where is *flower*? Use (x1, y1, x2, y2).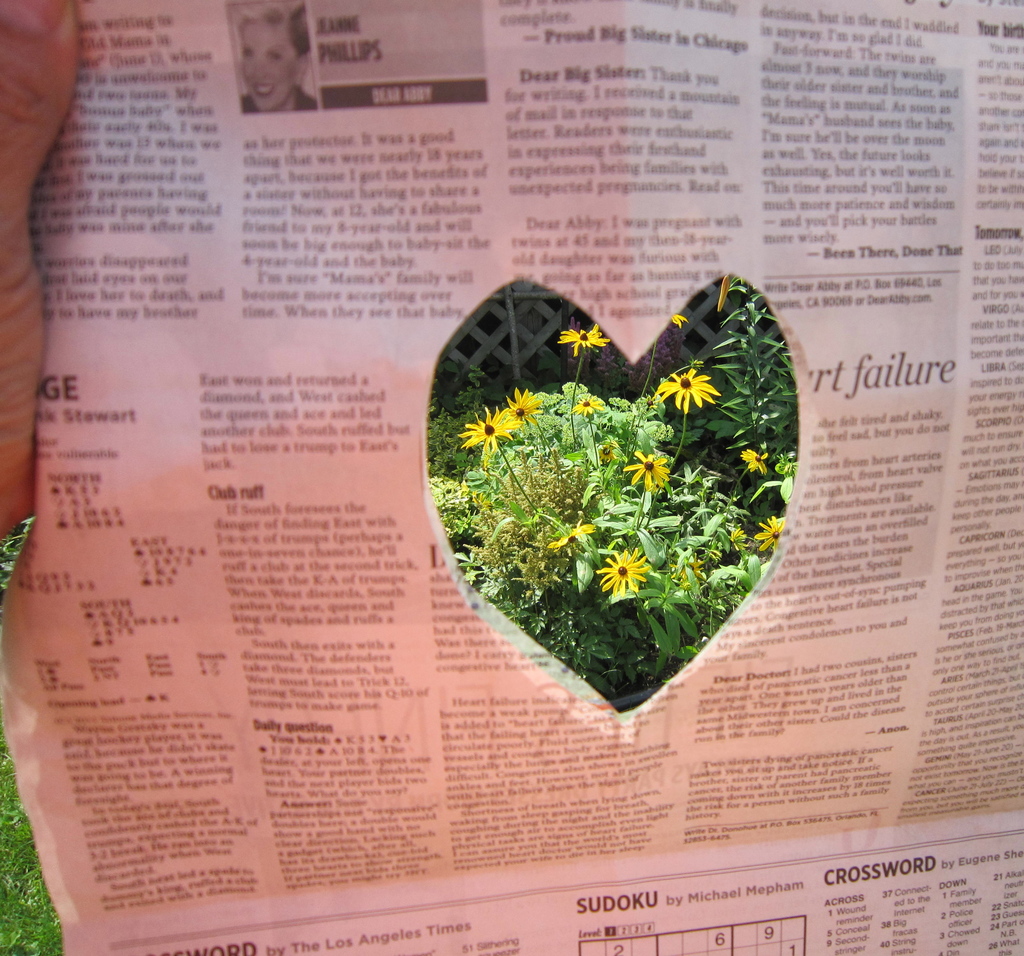
(509, 388, 543, 424).
